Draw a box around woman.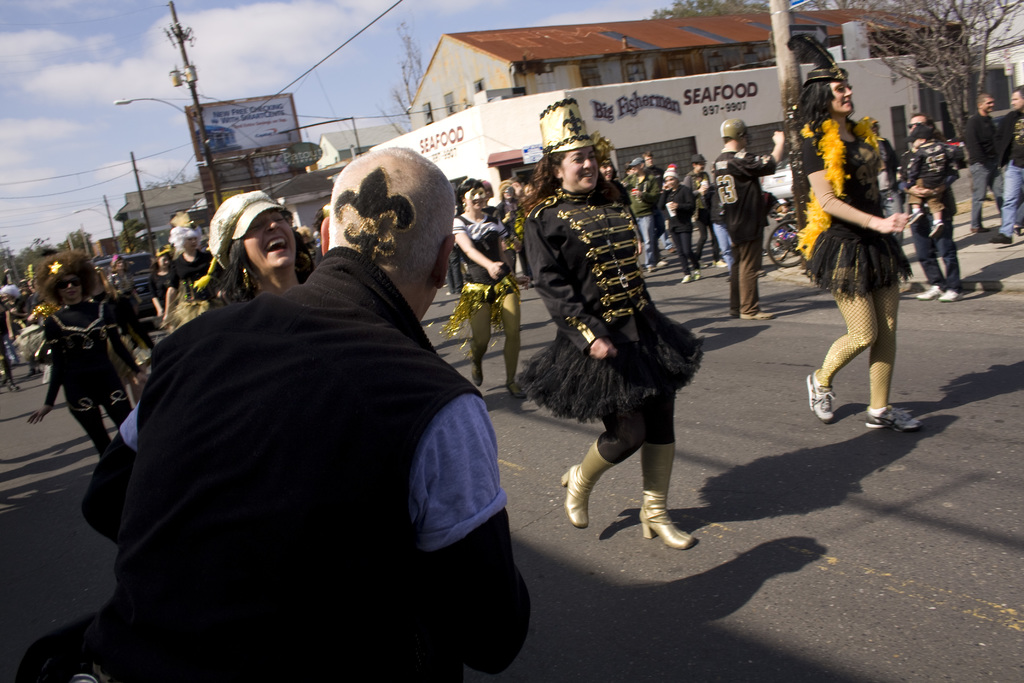
bbox=[452, 172, 534, 413].
